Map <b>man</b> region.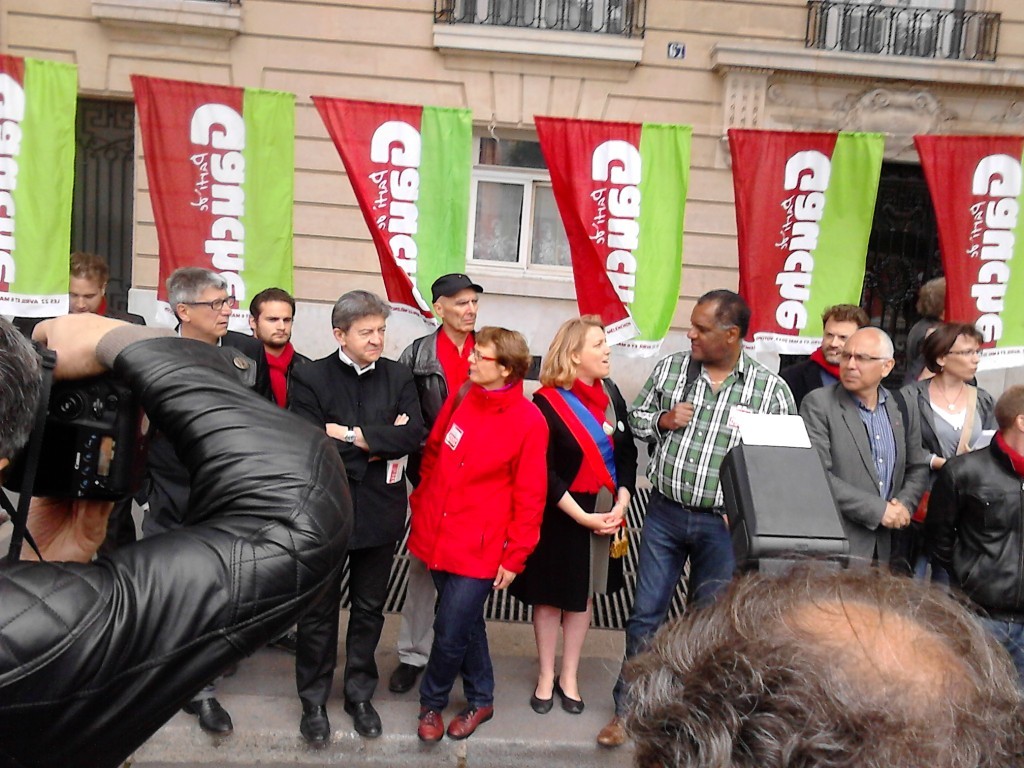
Mapped to [913, 388, 1023, 685].
